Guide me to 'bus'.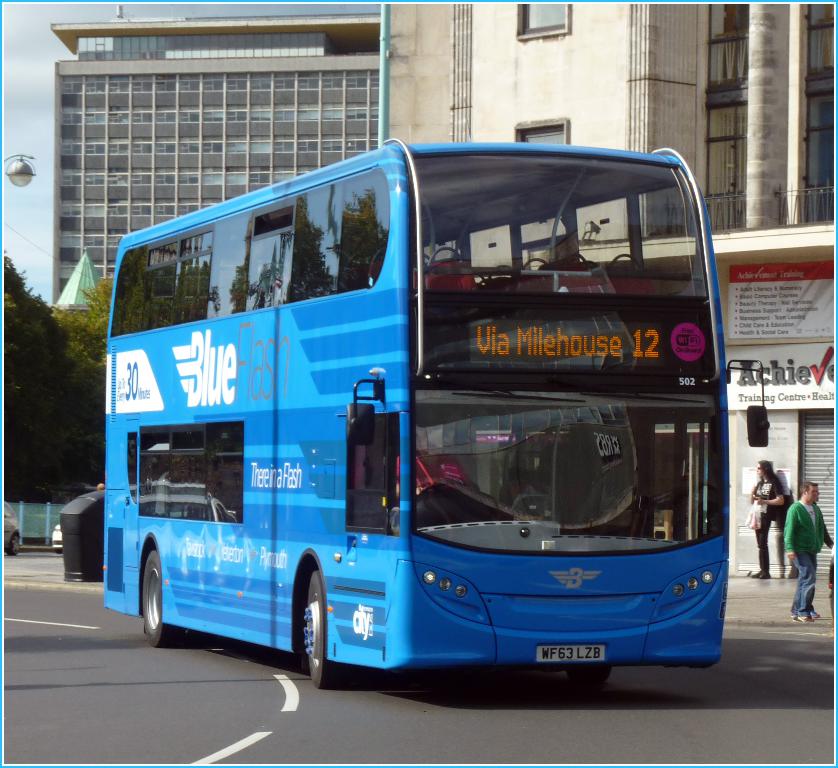
Guidance: (left=100, top=134, right=738, bottom=696).
